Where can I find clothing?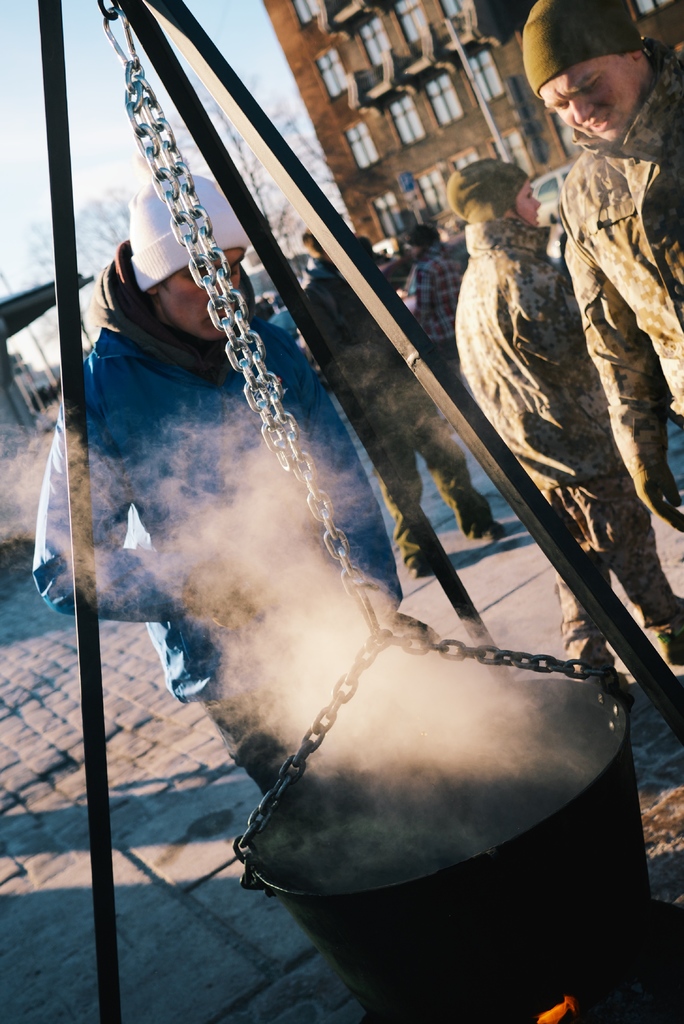
You can find it at region(543, 40, 683, 509).
